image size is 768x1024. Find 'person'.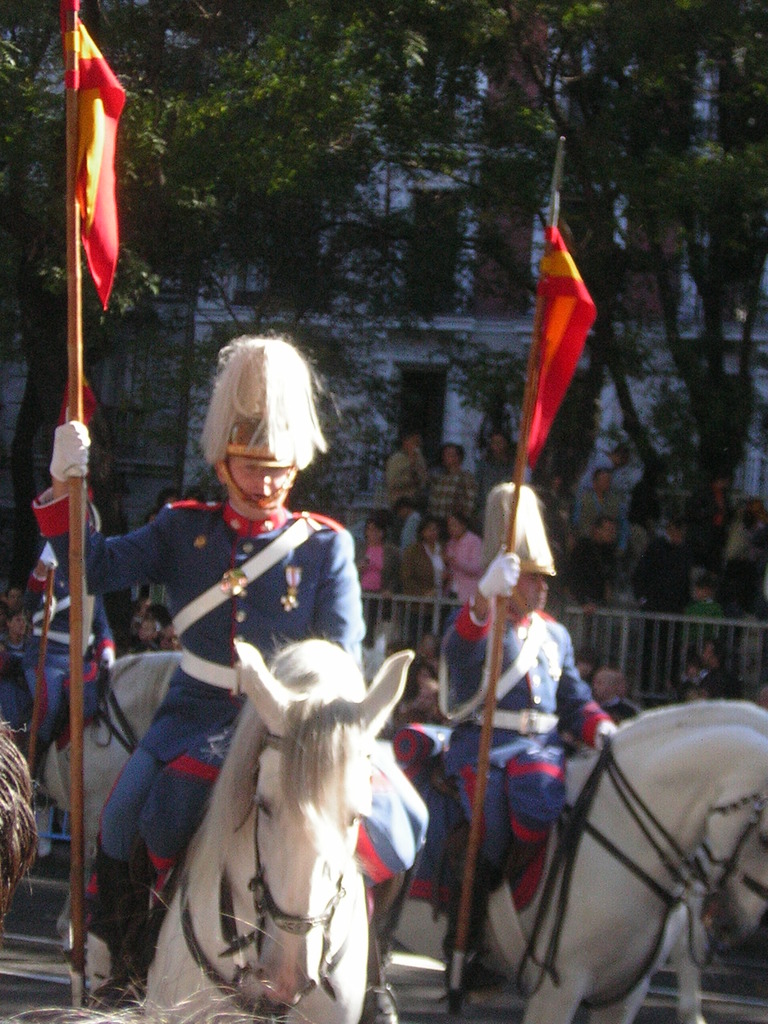
Rect(687, 569, 727, 646).
